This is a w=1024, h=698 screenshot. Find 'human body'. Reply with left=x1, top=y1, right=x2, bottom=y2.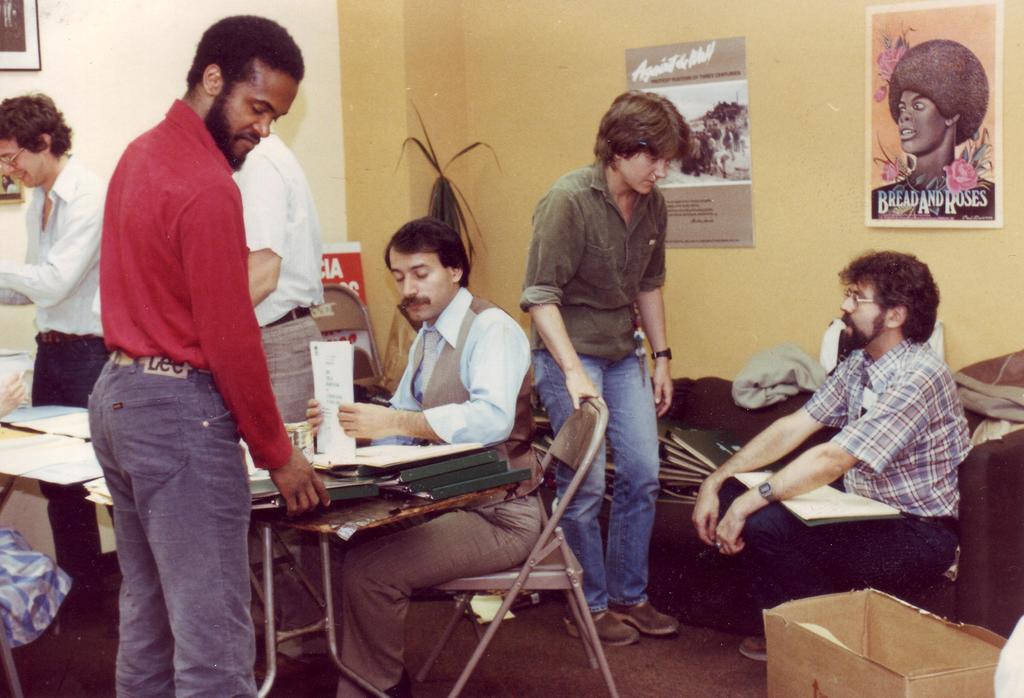
left=0, top=154, right=116, bottom=628.
